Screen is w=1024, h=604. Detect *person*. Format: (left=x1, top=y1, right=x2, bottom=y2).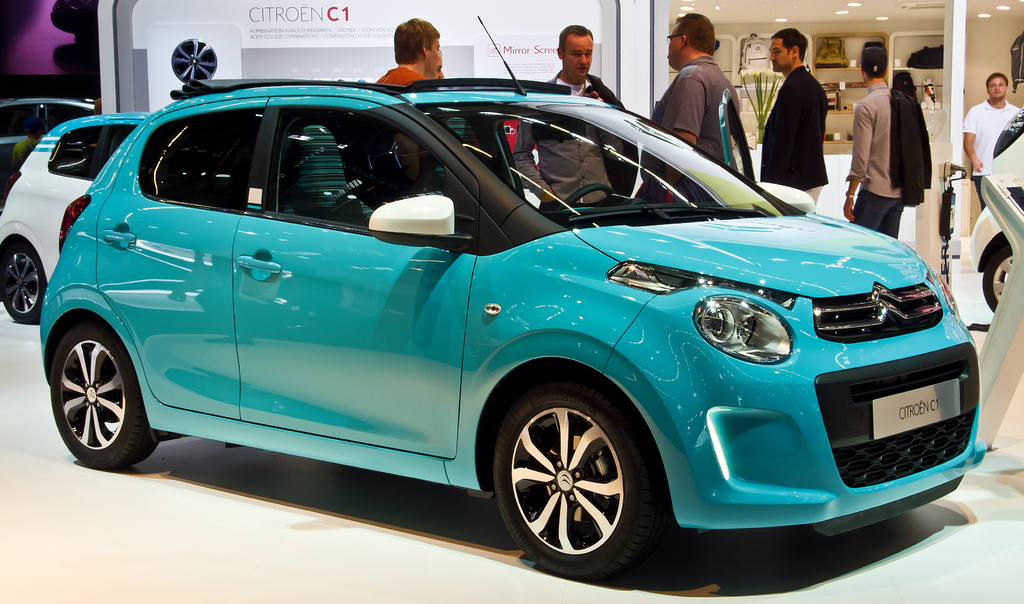
(left=431, top=61, right=448, bottom=88).
